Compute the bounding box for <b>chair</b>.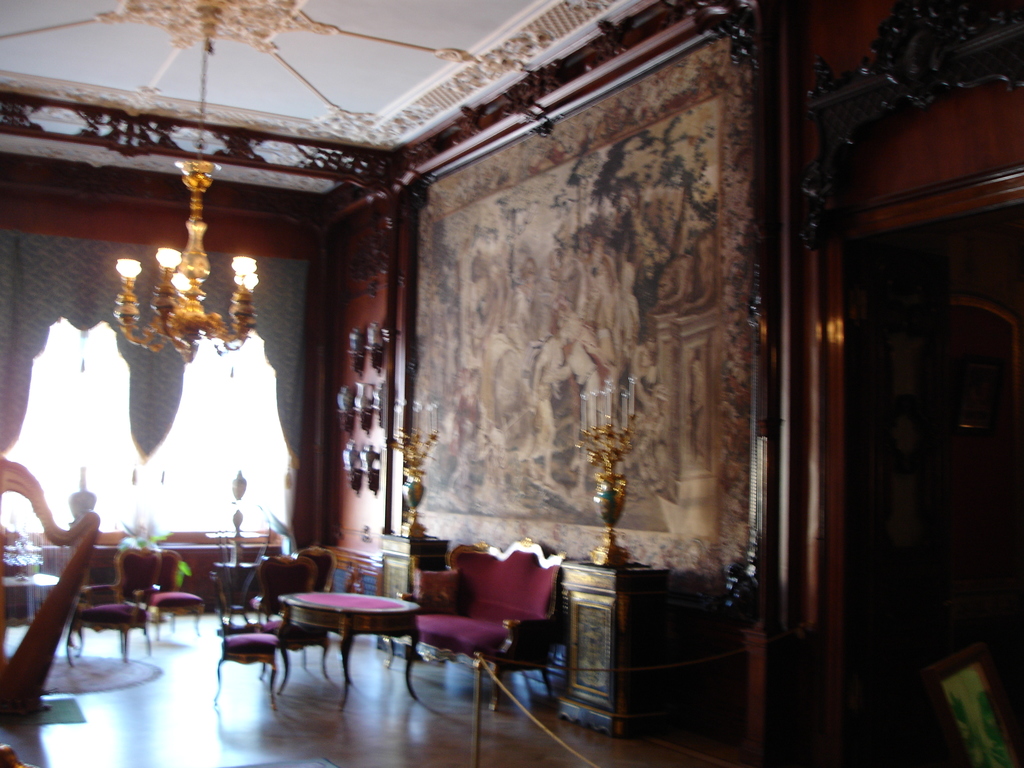
<region>143, 547, 207, 637</region>.
